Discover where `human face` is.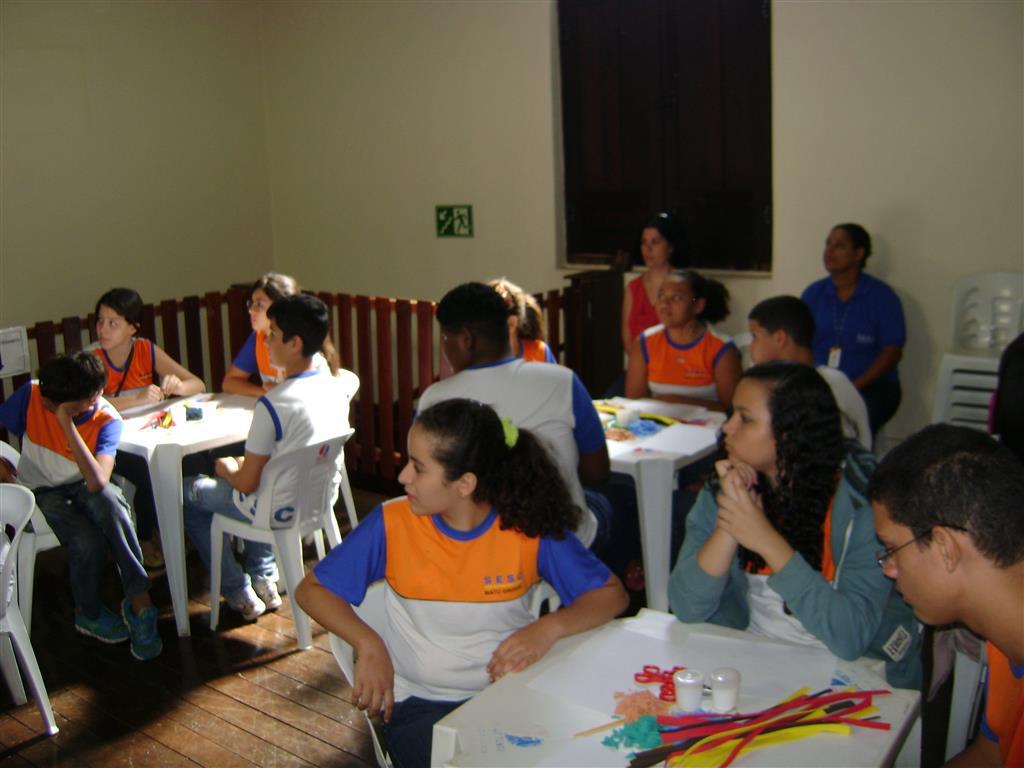
Discovered at (left=263, top=318, right=294, bottom=371).
